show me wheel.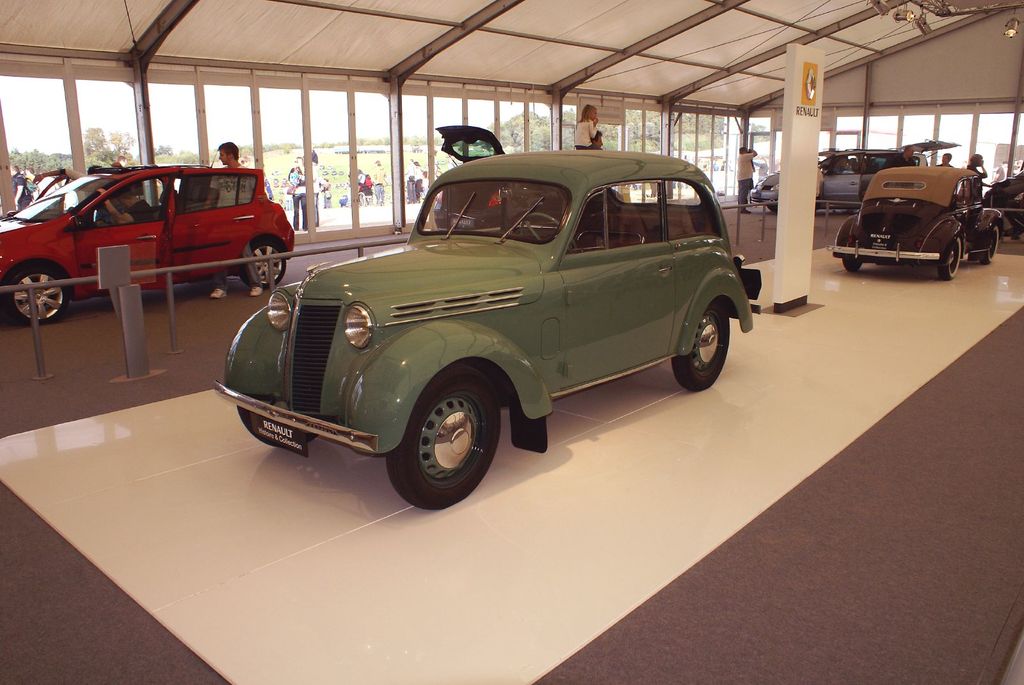
wheel is here: Rect(385, 374, 508, 498).
